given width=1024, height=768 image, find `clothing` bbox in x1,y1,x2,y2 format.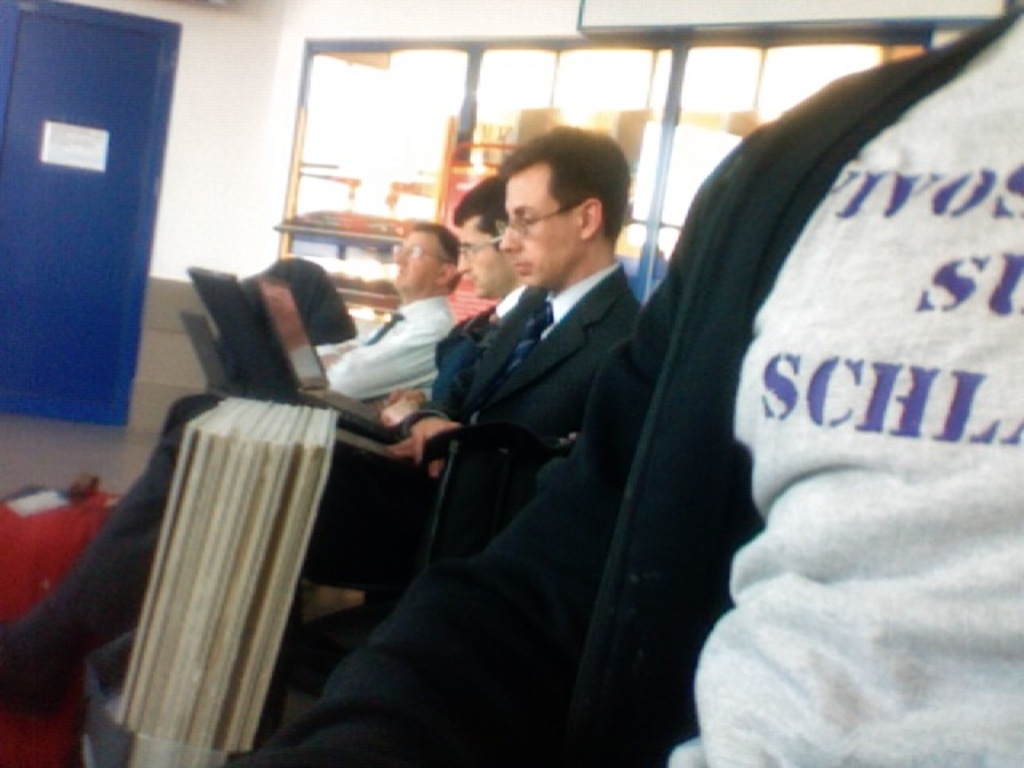
250,8,1022,766.
